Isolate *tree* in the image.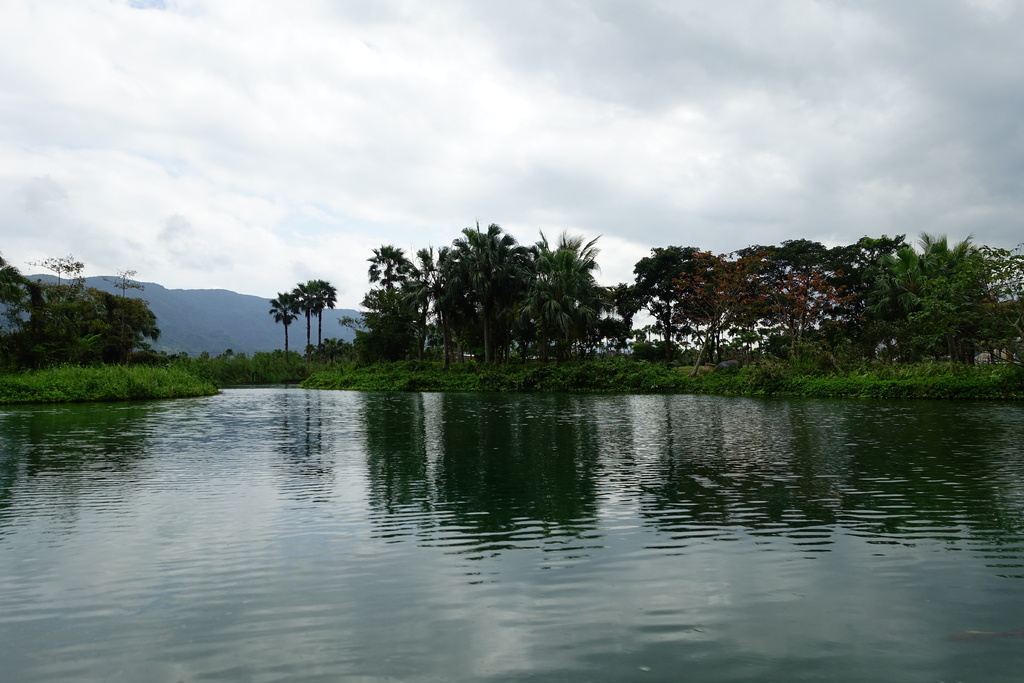
Isolated region: pyautogui.locateOnScreen(432, 242, 470, 351).
